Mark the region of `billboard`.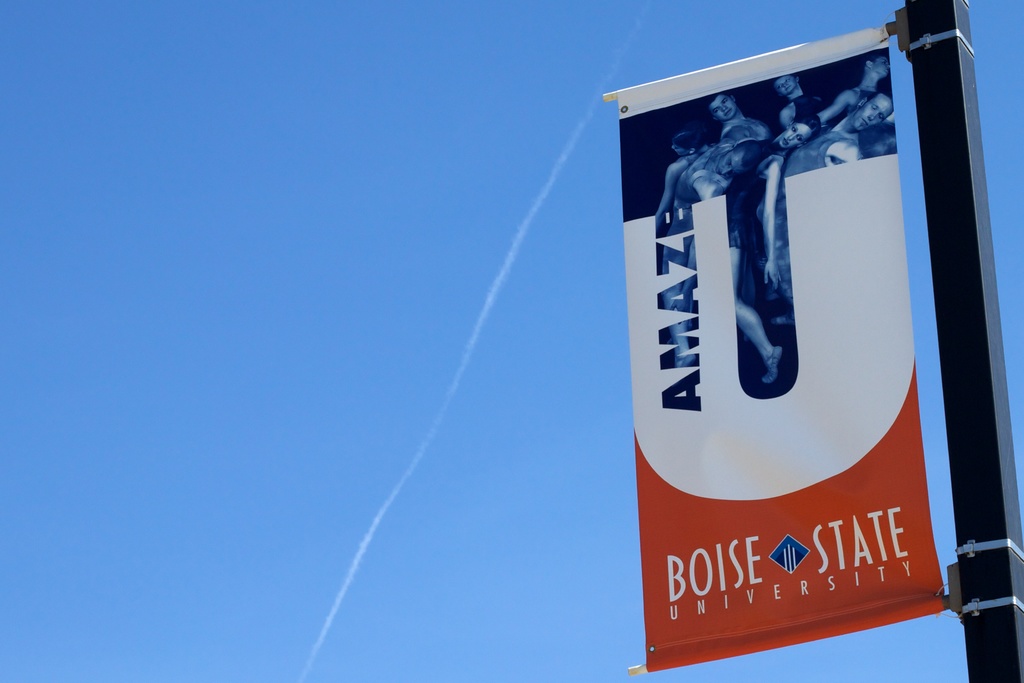
Region: (x1=588, y1=40, x2=995, y2=682).
